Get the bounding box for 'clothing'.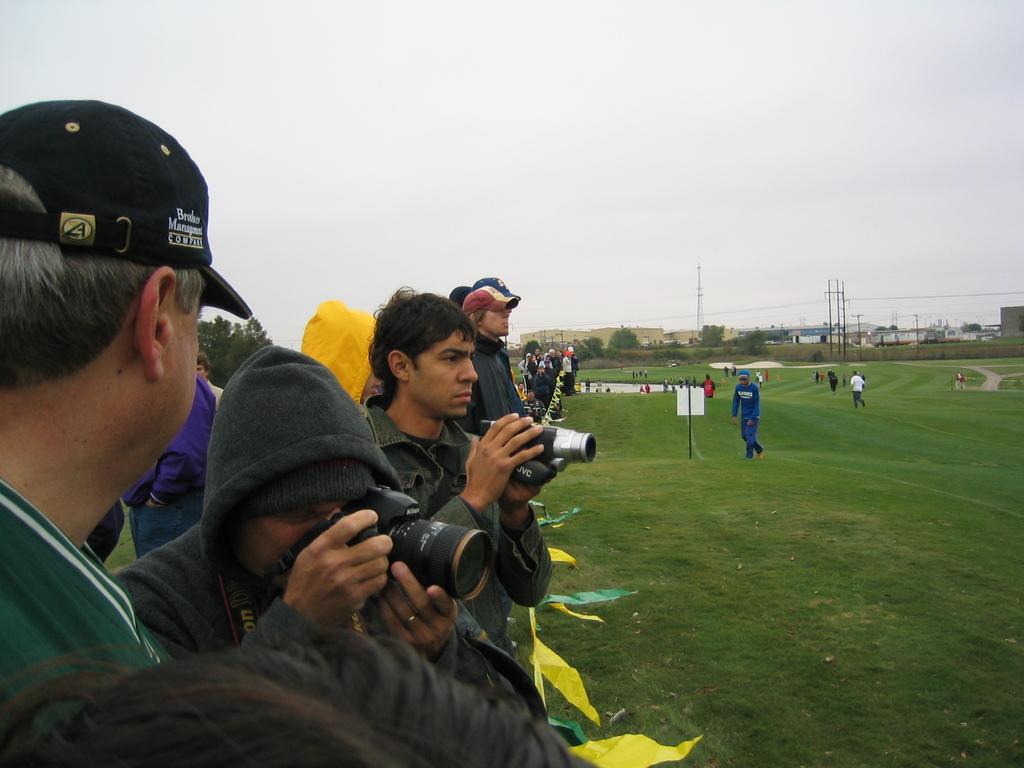
region(453, 326, 527, 450).
